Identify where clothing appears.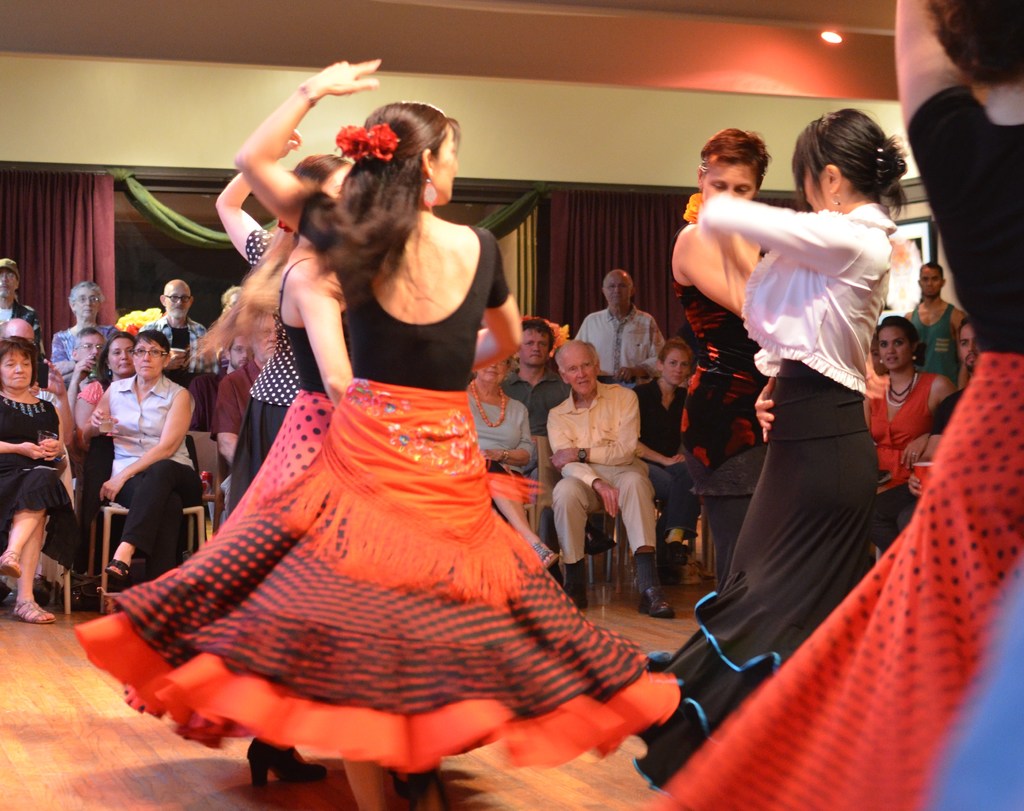
Appears at (81,197,682,779).
